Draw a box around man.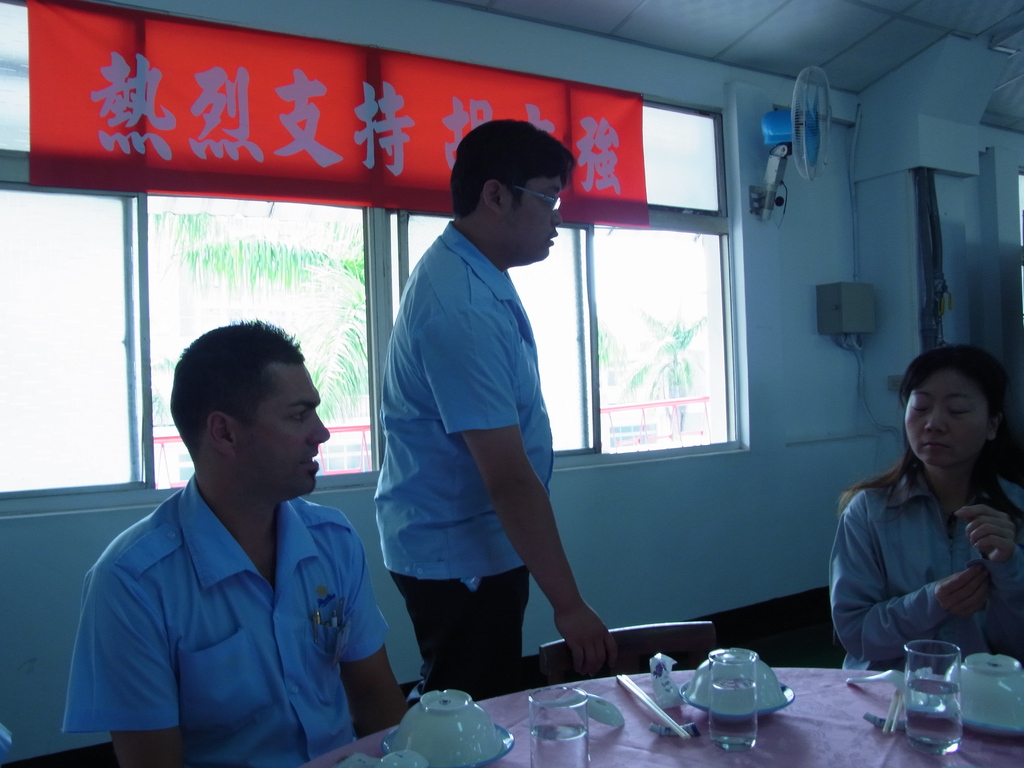
<box>371,119,613,697</box>.
